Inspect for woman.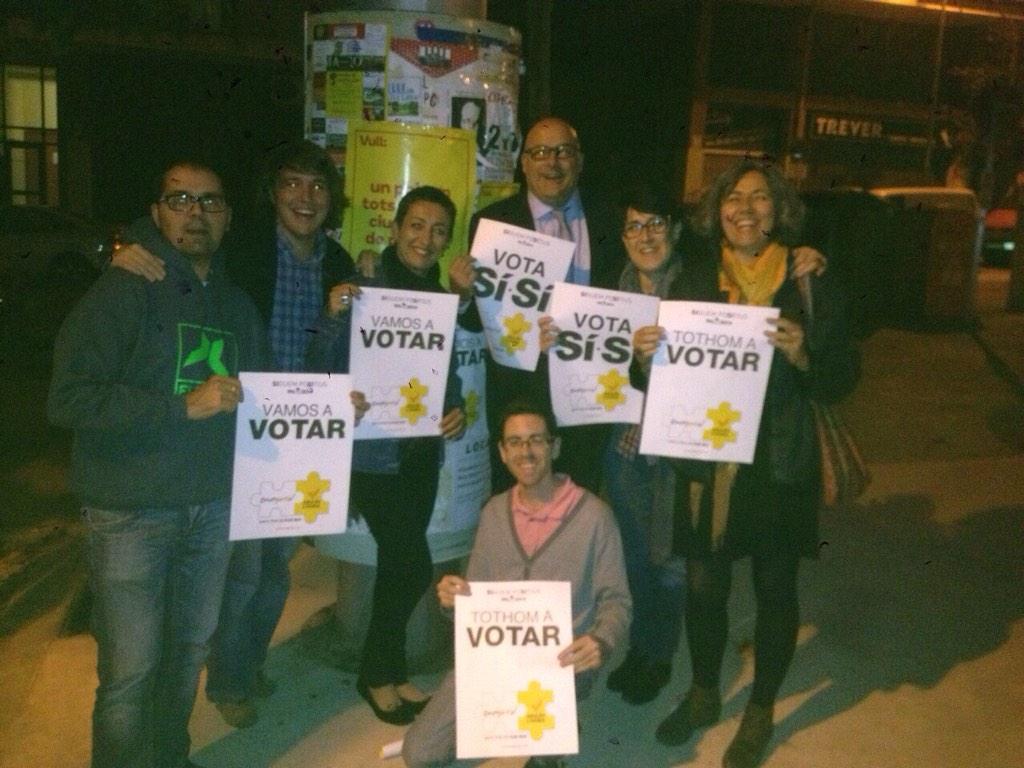
Inspection: (306,184,473,728).
